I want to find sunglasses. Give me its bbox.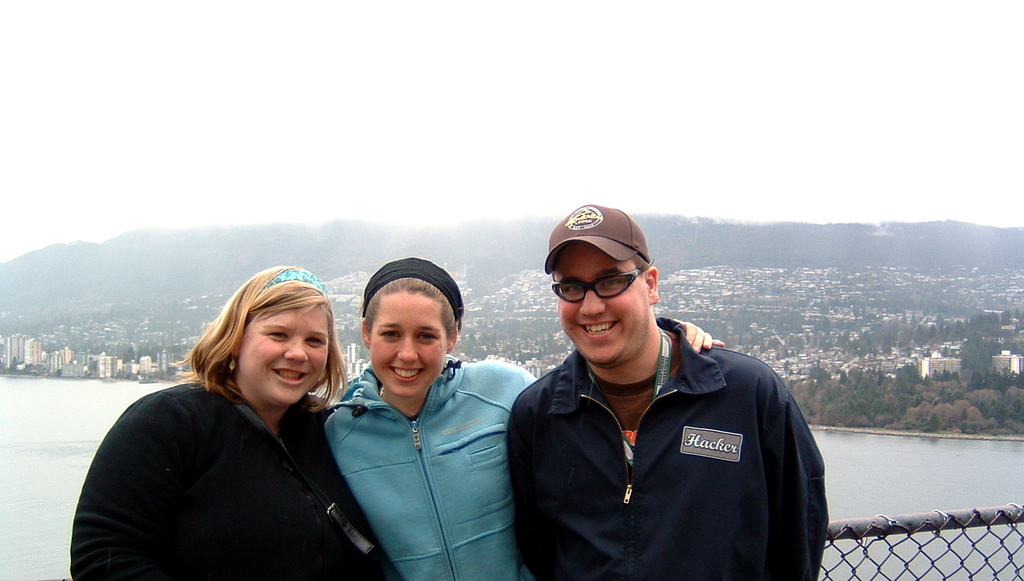
locate(543, 269, 641, 308).
